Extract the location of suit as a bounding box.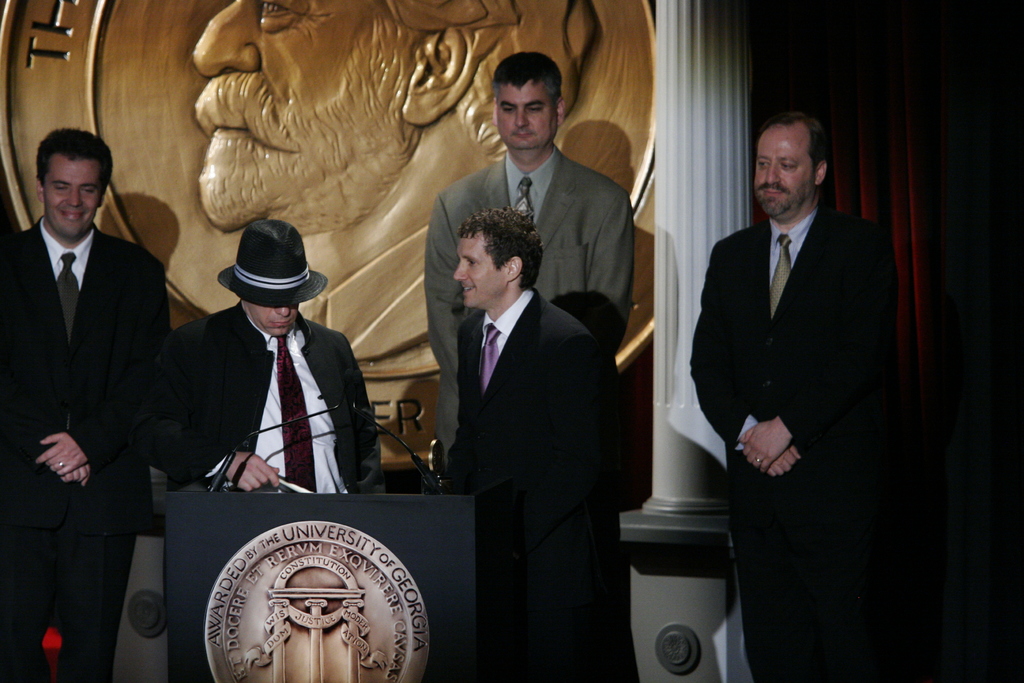
select_region(699, 92, 907, 635).
